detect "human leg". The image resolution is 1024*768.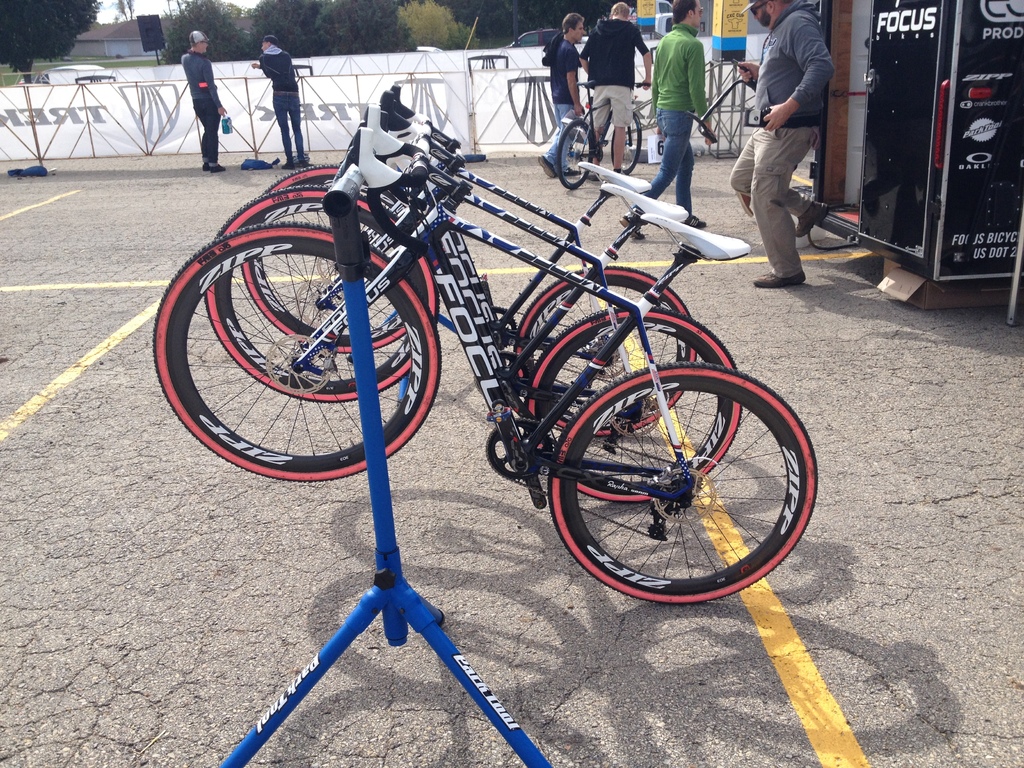
724,132,830,287.
